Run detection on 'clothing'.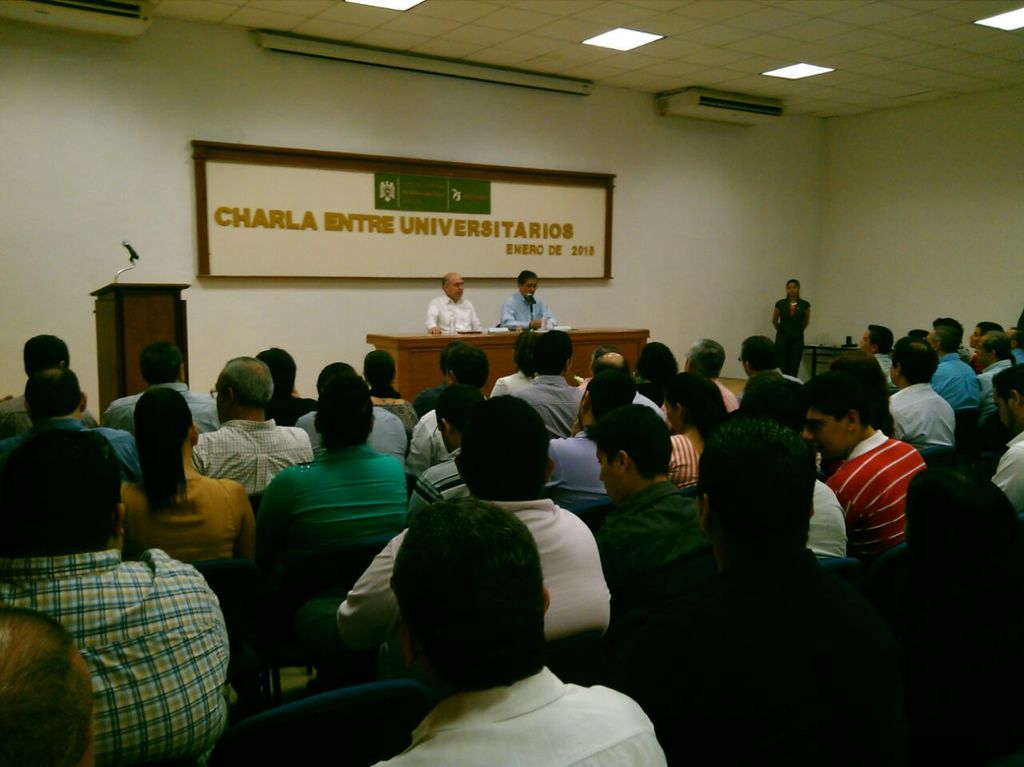
Result: (left=774, top=302, right=812, bottom=375).
